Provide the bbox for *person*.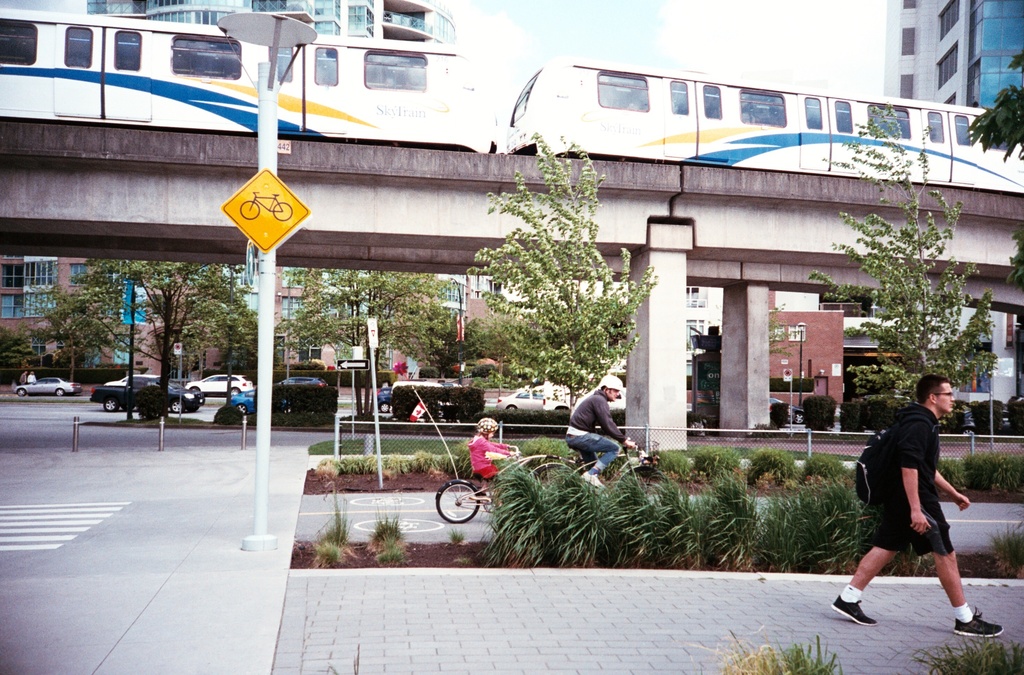
crop(829, 376, 1005, 640).
